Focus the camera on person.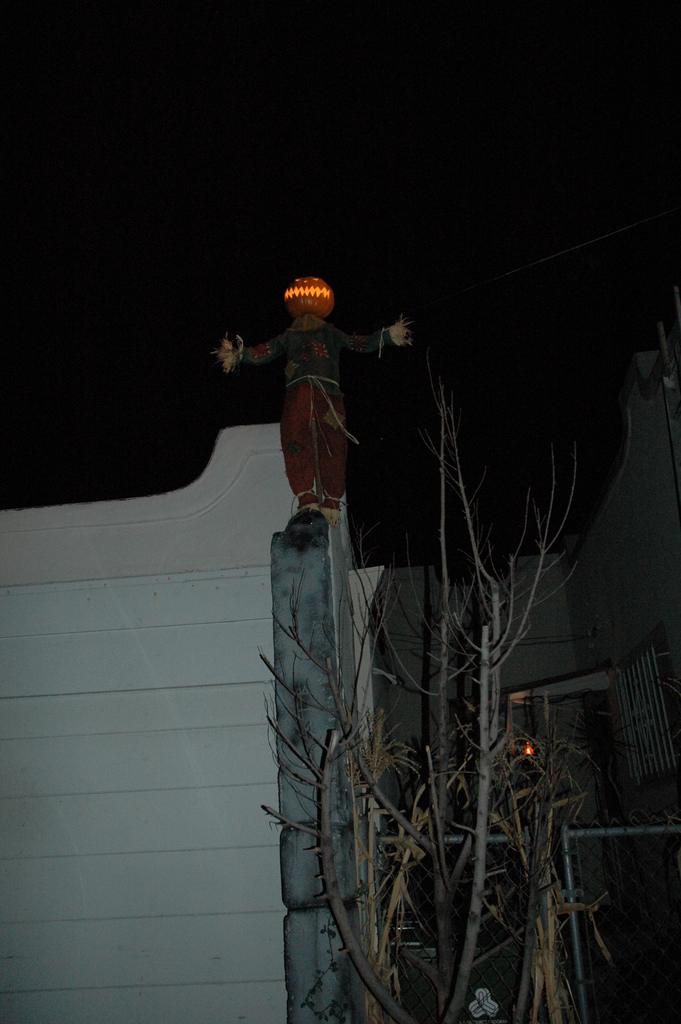
Focus region: rect(224, 250, 418, 596).
